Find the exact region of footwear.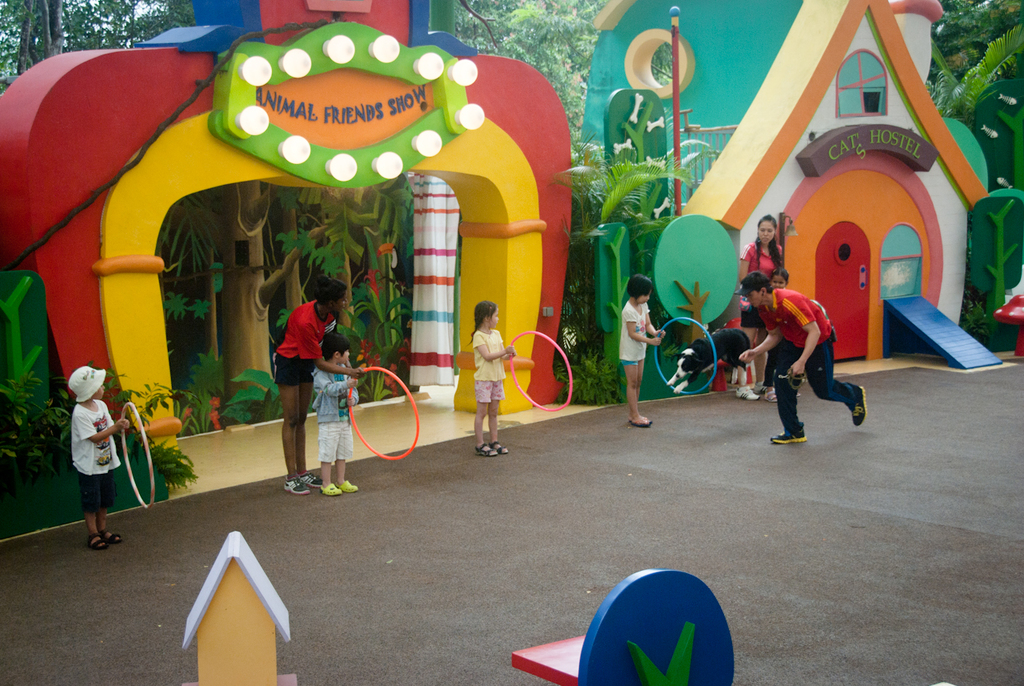
Exact region: (100,527,122,545).
